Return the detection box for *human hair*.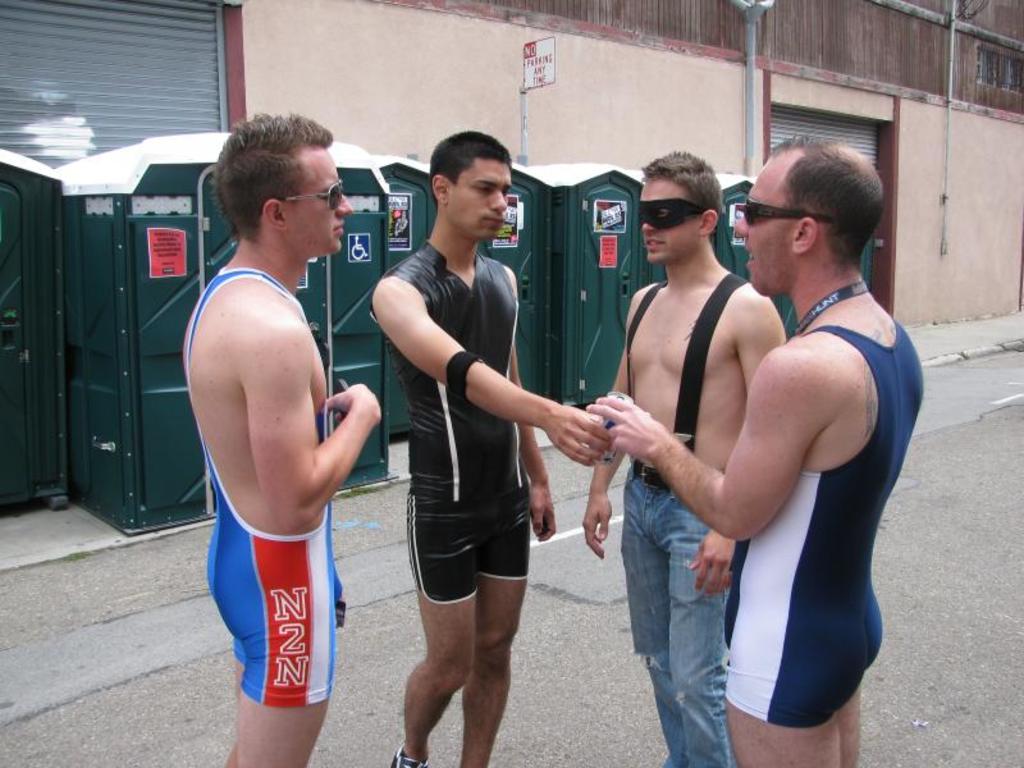
(765, 134, 887, 275).
